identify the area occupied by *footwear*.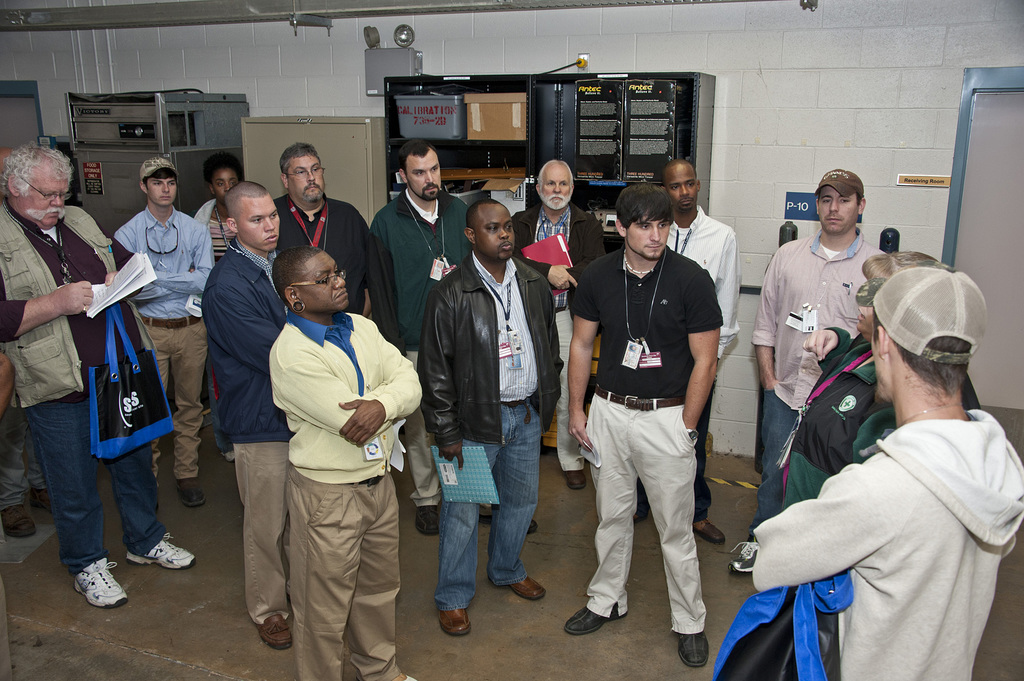
Area: locate(40, 485, 61, 509).
